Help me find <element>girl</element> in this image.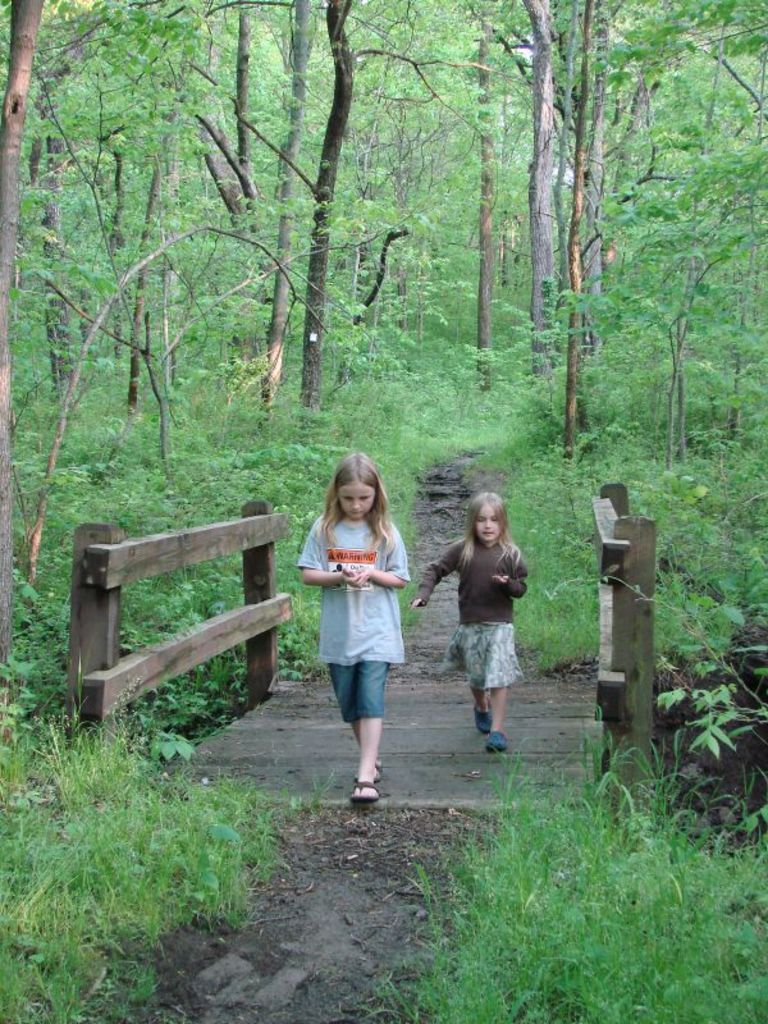
Found it: Rect(296, 448, 410, 804).
